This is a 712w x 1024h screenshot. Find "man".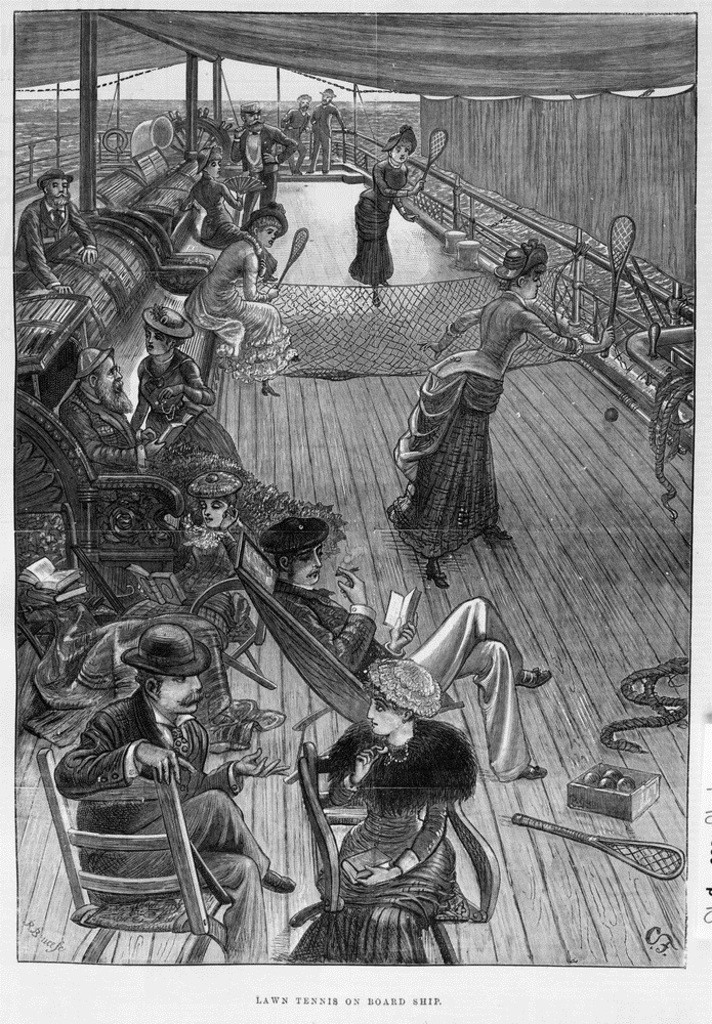
Bounding box: (228,101,293,214).
